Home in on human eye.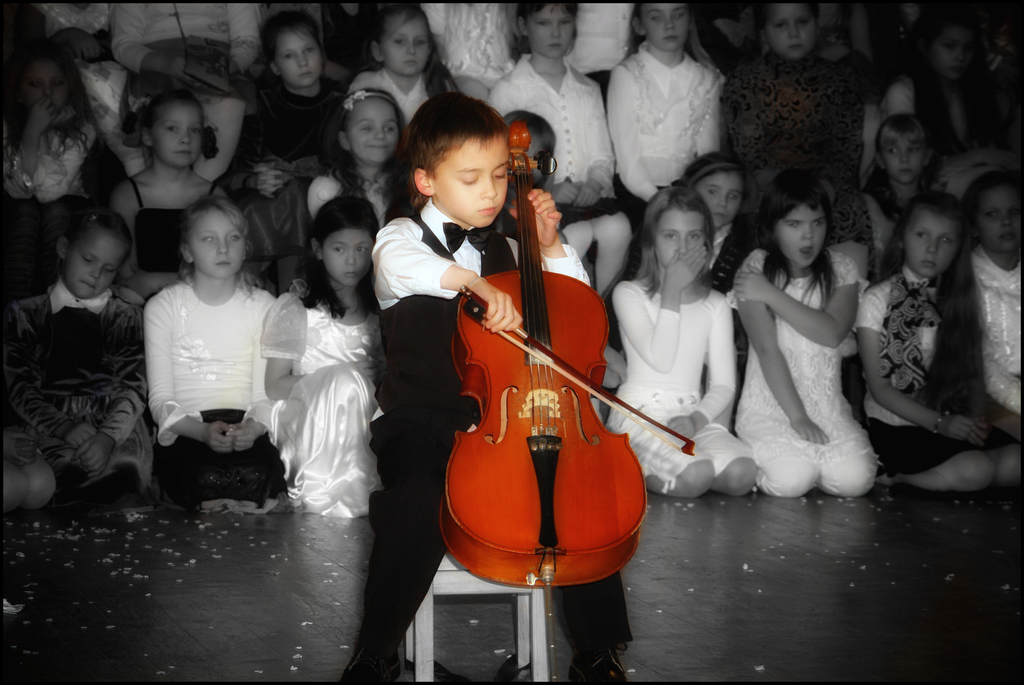
Homed in at {"left": 648, "top": 12, "right": 661, "bottom": 21}.
